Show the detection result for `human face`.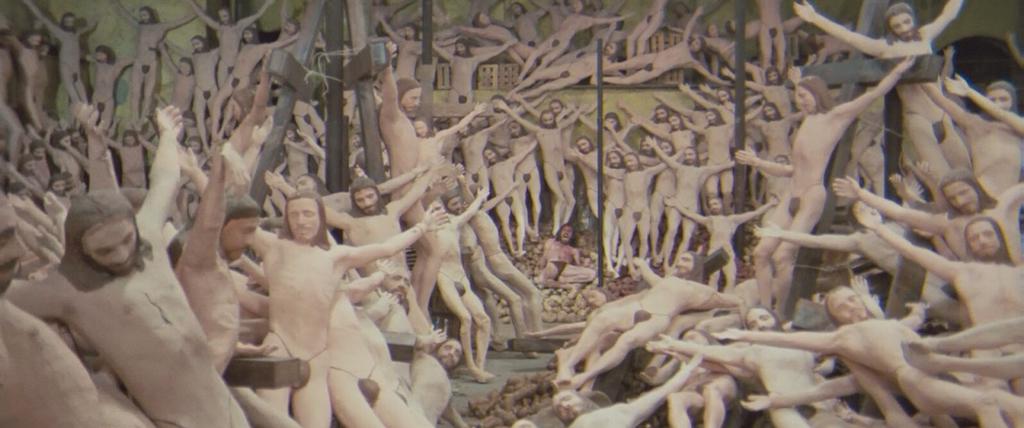
pyautogui.locateOnScreen(828, 278, 872, 324).
